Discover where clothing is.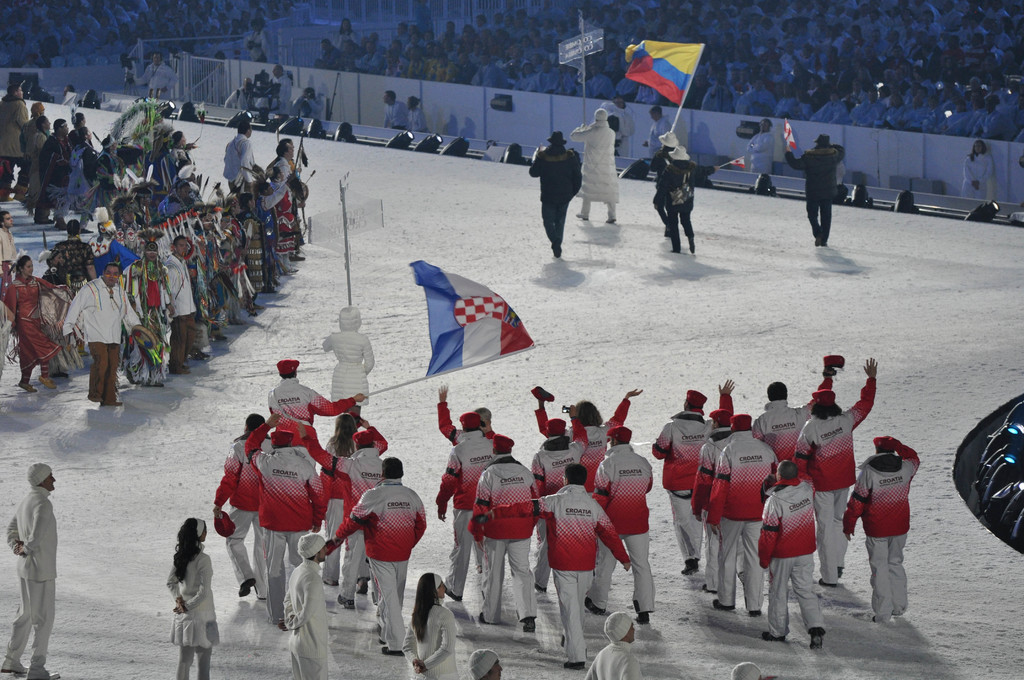
Discovered at (24, 60, 41, 78).
